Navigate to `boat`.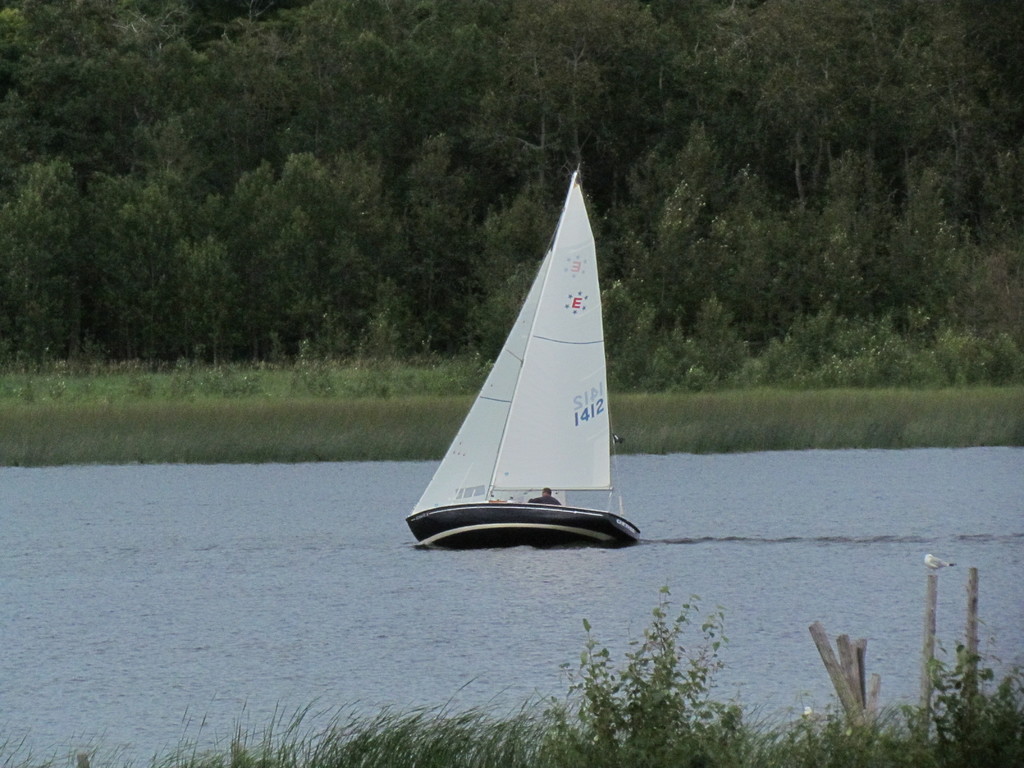
Navigation target: bbox(411, 172, 652, 547).
